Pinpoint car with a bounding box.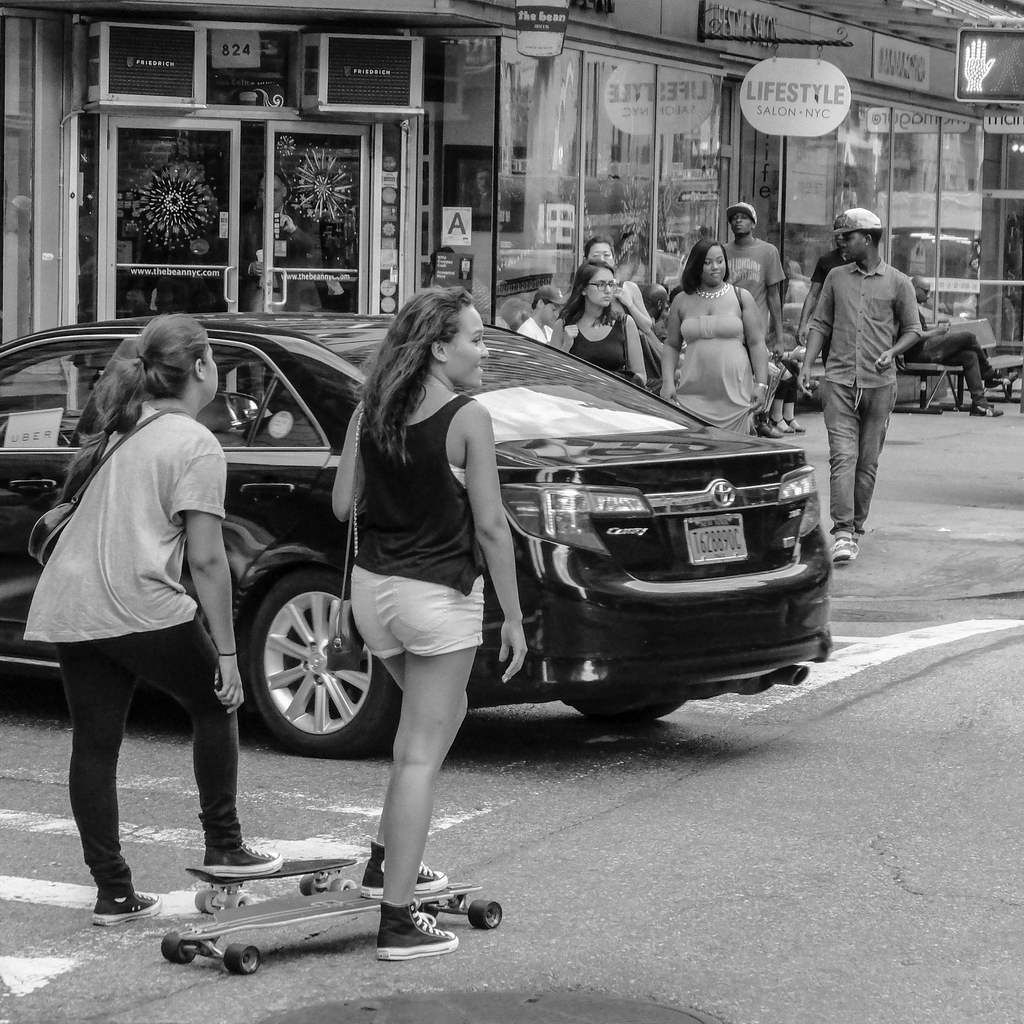
0/307/831/758.
